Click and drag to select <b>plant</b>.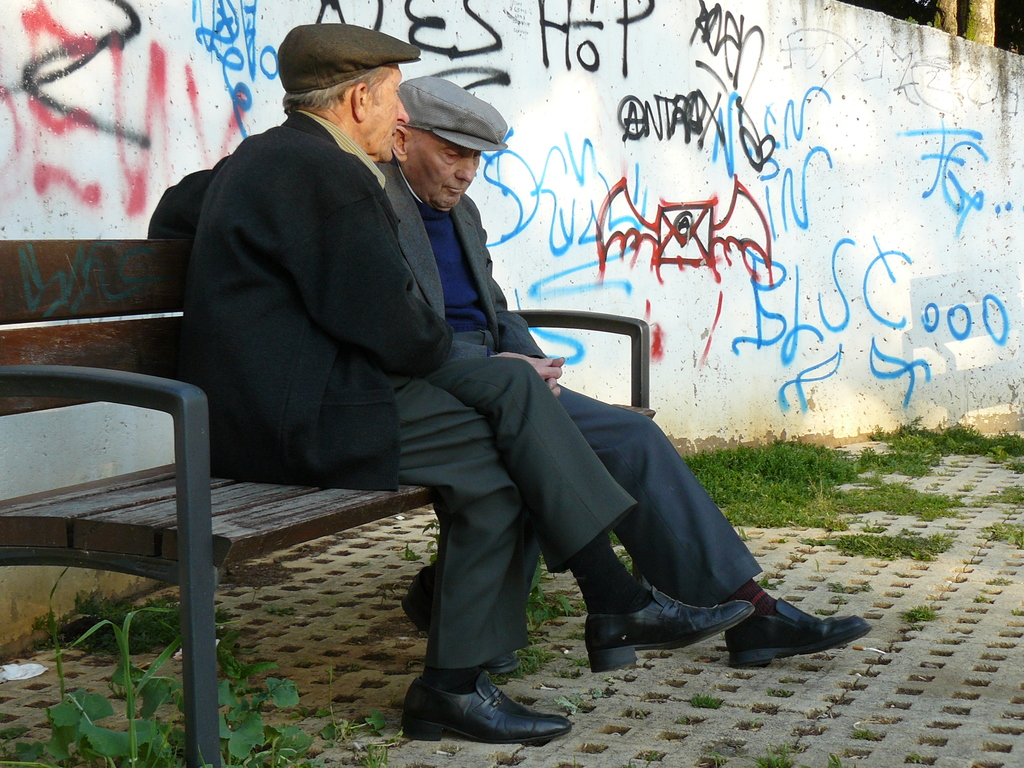
Selection: <bbox>828, 751, 845, 767</bbox>.
